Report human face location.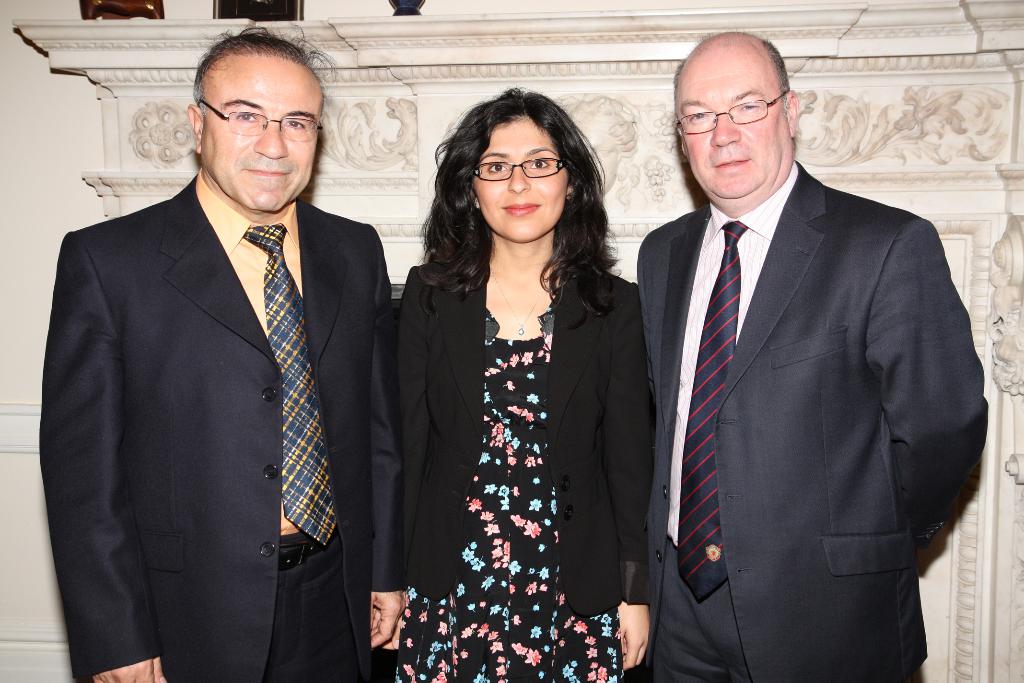
Report: [x1=470, y1=122, x2=566, y2=241].
